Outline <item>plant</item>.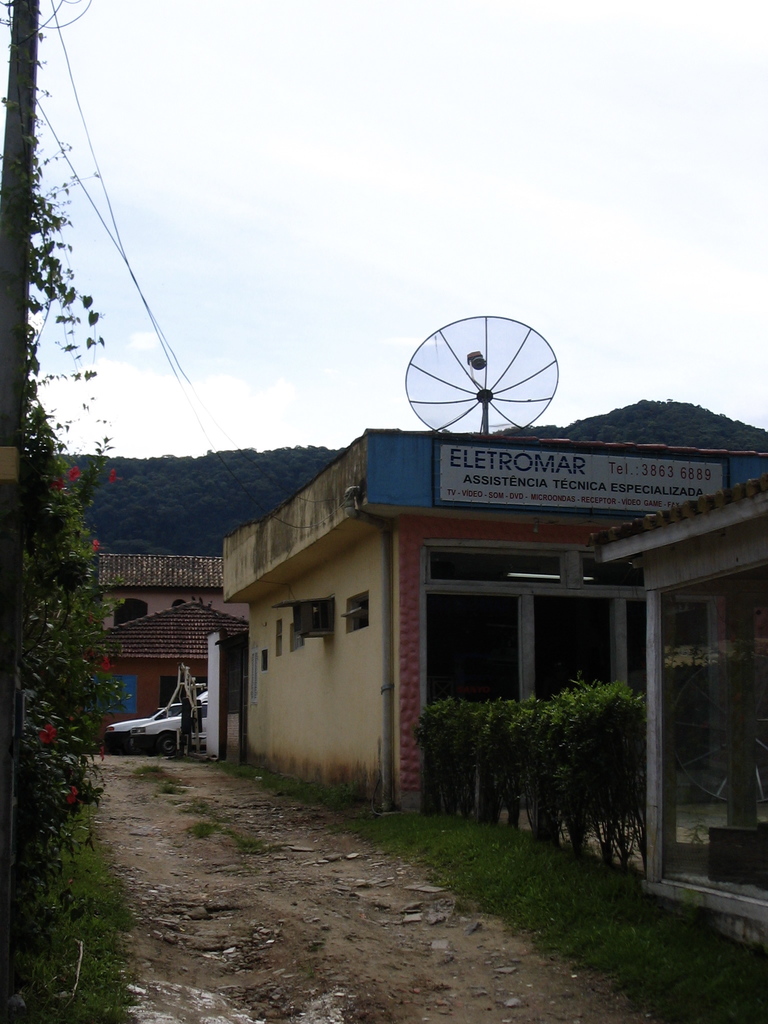
Outline: select_region(195, 755, 384, 813).
